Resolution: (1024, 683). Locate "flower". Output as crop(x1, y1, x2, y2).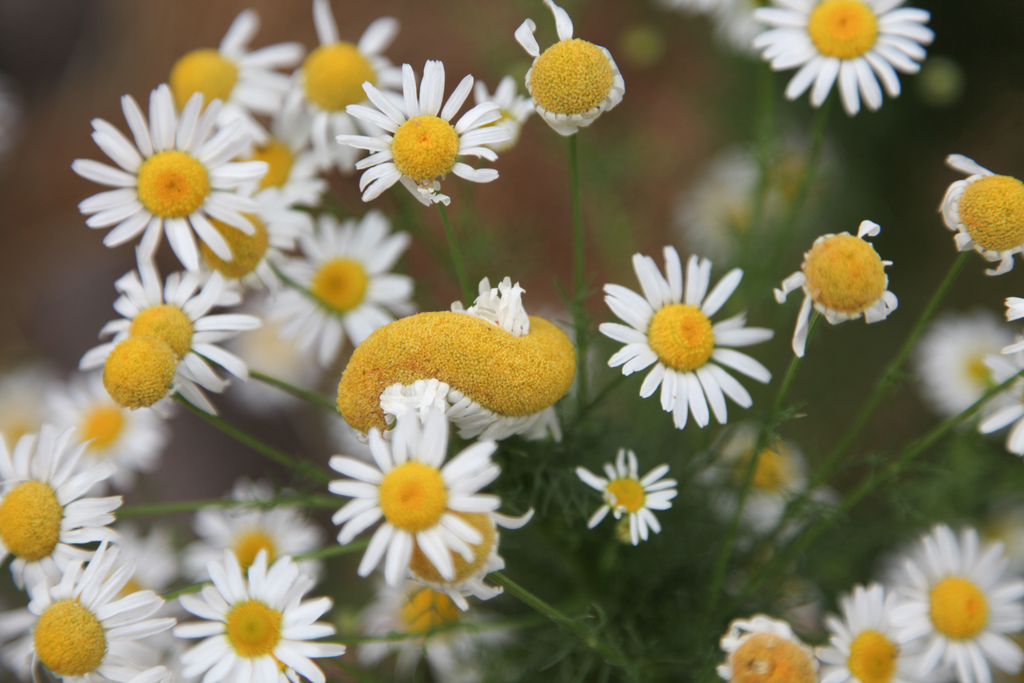
crop(656, 0, 757, 51).
